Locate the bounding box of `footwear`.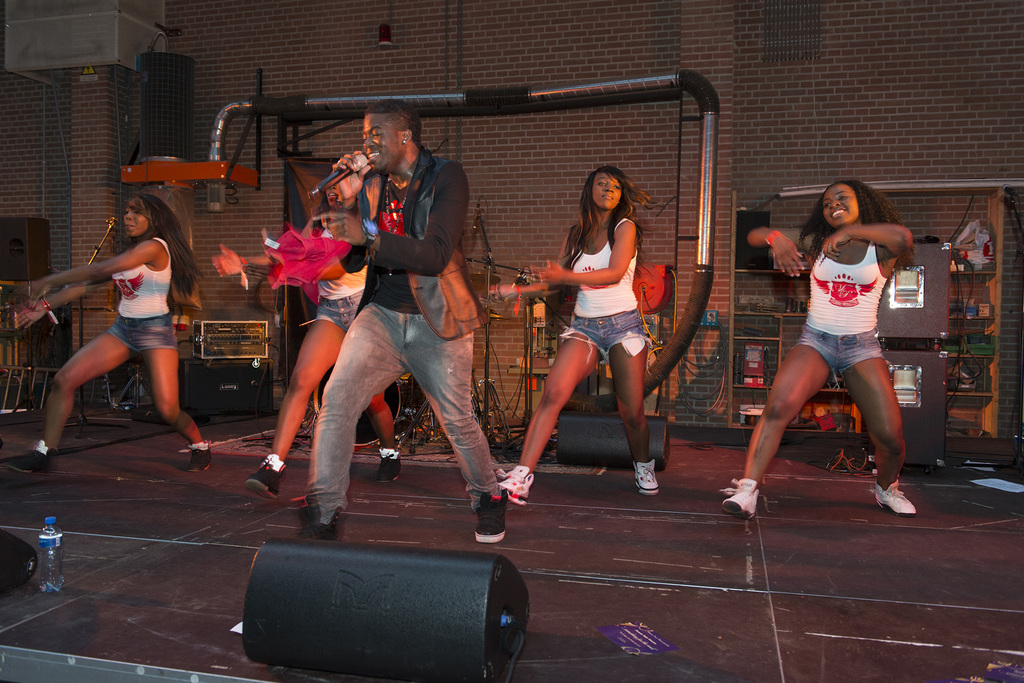
Bounding box: pyautogui.locateOnScreen(5, 438, 55, 472).
